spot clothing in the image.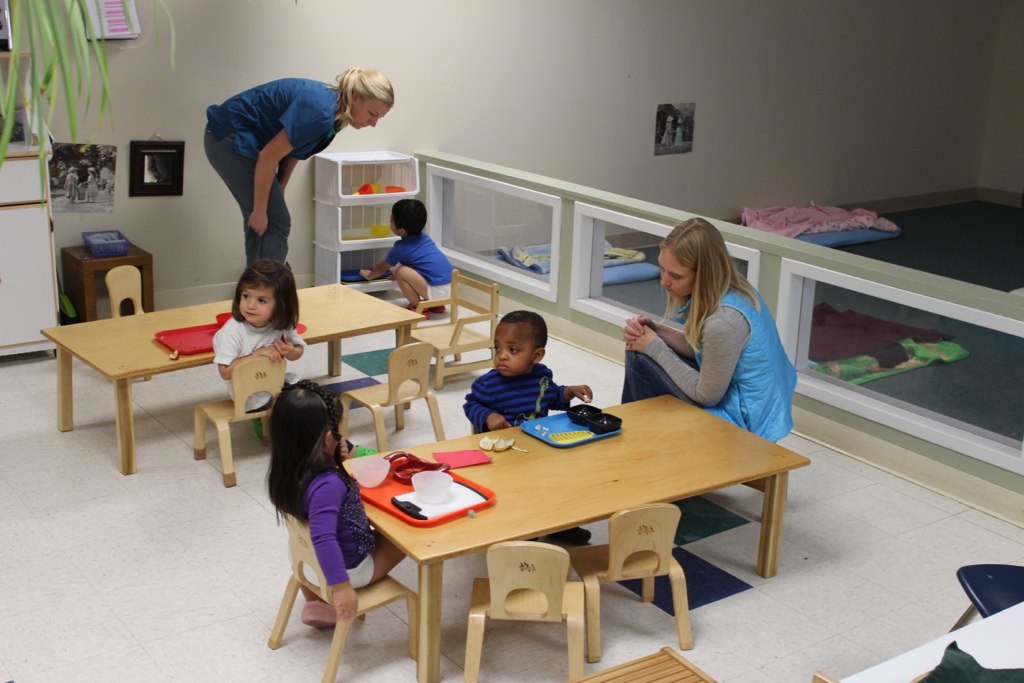
clothing found at detection(204, 76, 341, 263).
